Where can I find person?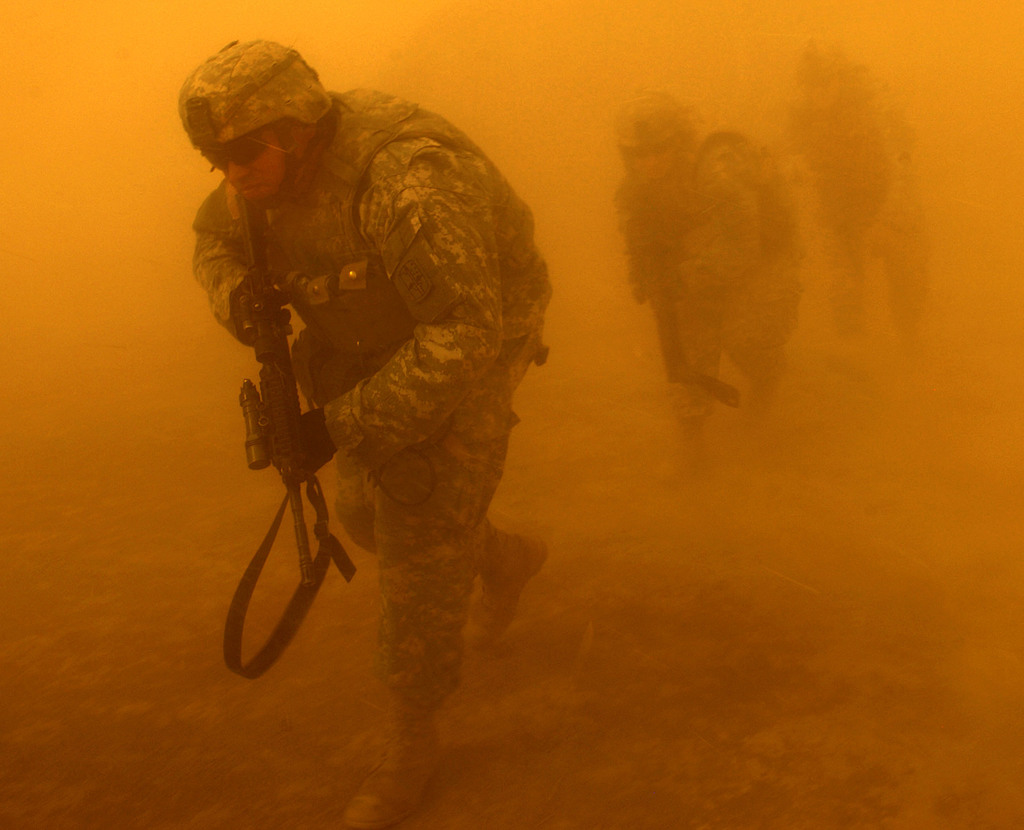
You can find it at <bbox>187, 38, 561, 829</bbox>.
